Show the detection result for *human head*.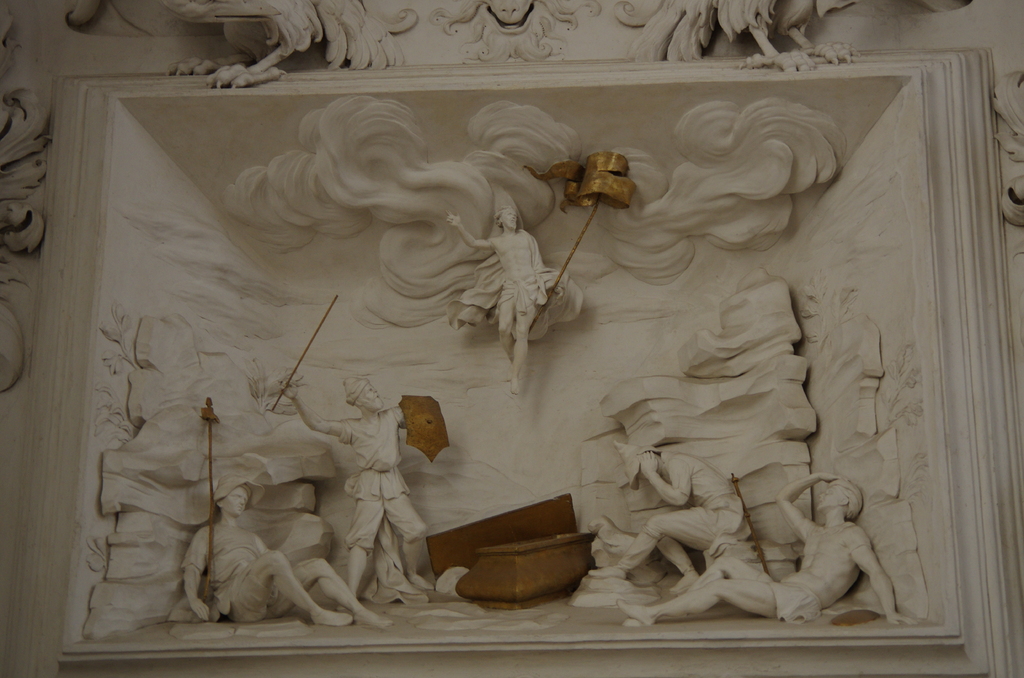
[left=624, top=445, right=661, bottom=487].
